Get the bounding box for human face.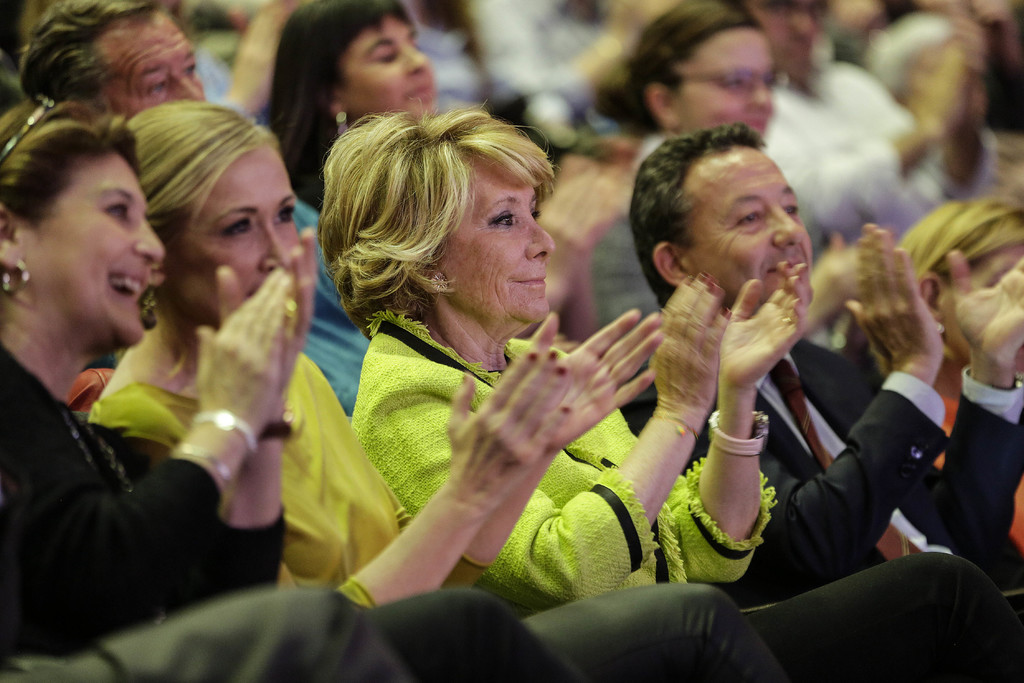
Rect(161, 145, 301, 331).
